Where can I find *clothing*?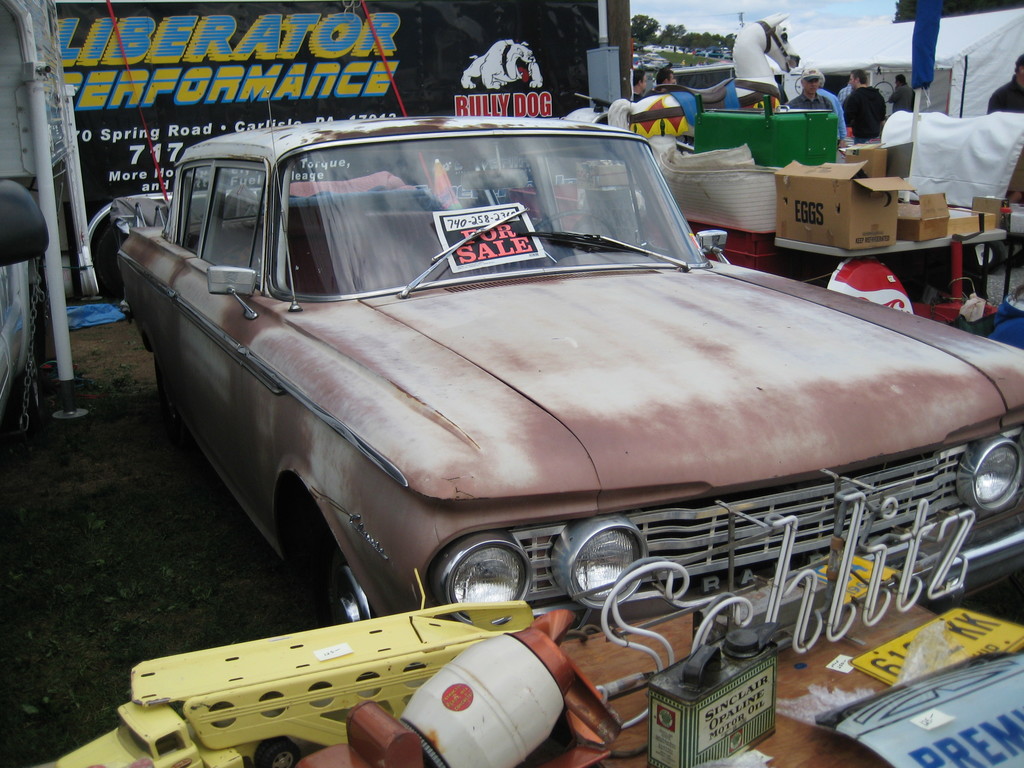
You can find it at 630,92,643,102.
